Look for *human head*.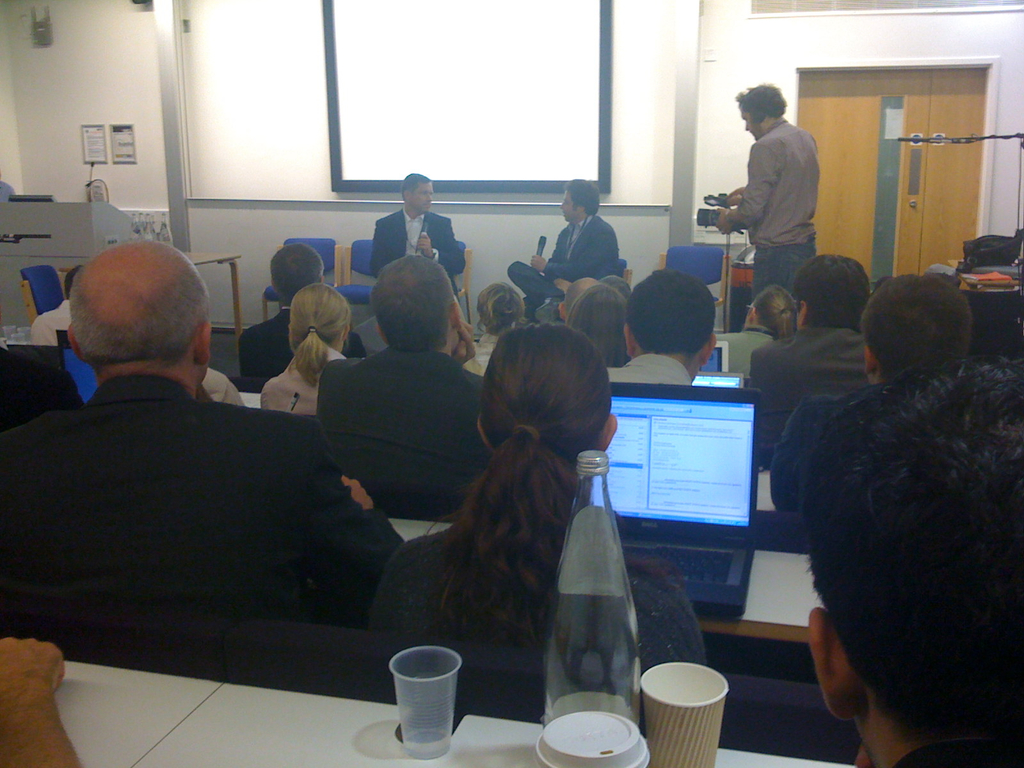
Found: [x1=469, y1=319, x2=623, y2=488].
